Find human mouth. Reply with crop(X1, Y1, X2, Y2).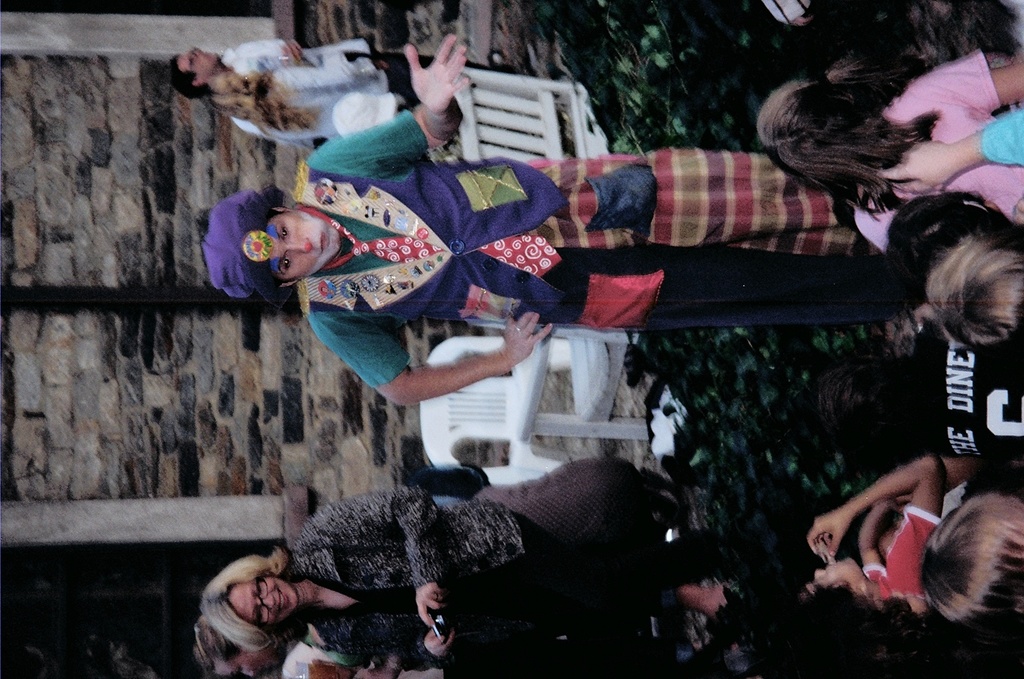
crop(312, 231, 332, 255).
